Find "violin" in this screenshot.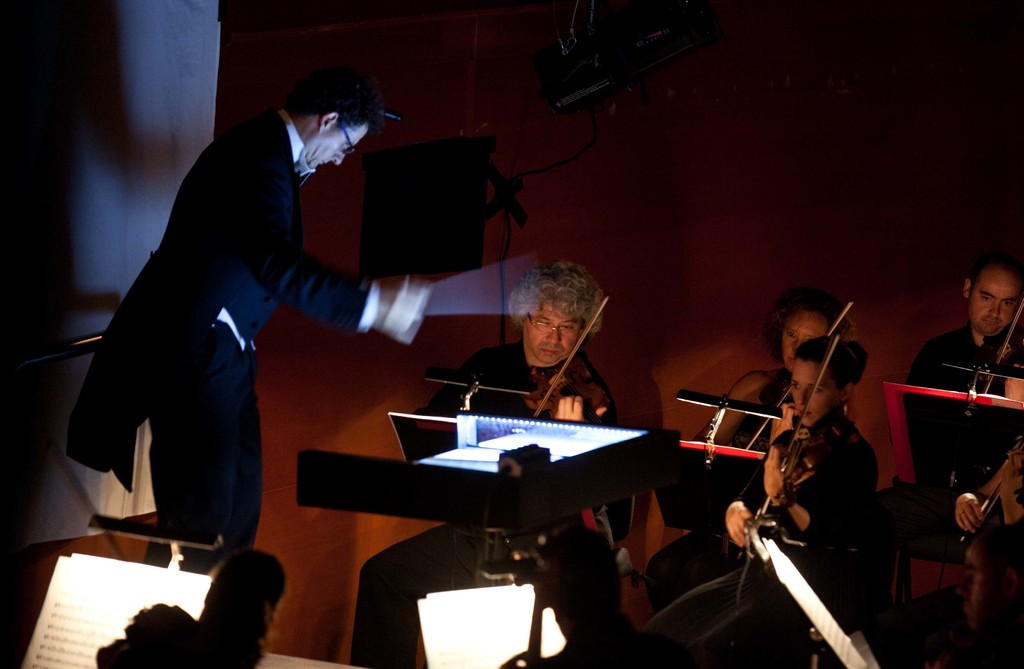
The bounding box for "violin" is crop(970, 287, 1023, 403).
